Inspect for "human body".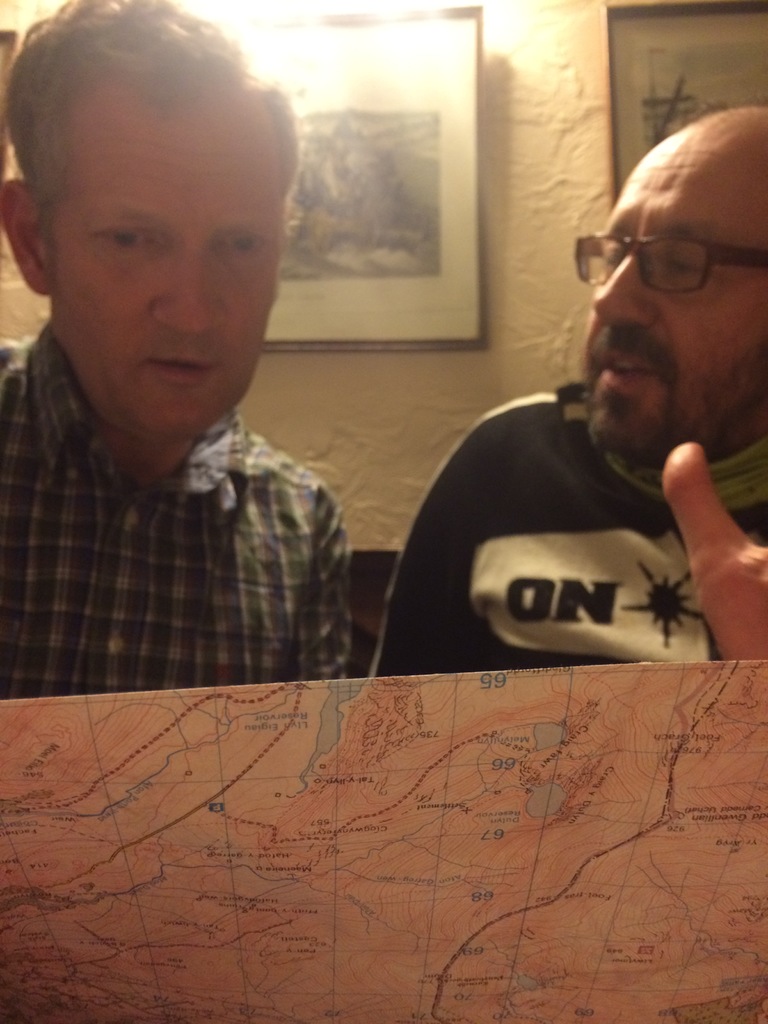
Inspection: x1=0, y1=0, x2=348, y2=704.
